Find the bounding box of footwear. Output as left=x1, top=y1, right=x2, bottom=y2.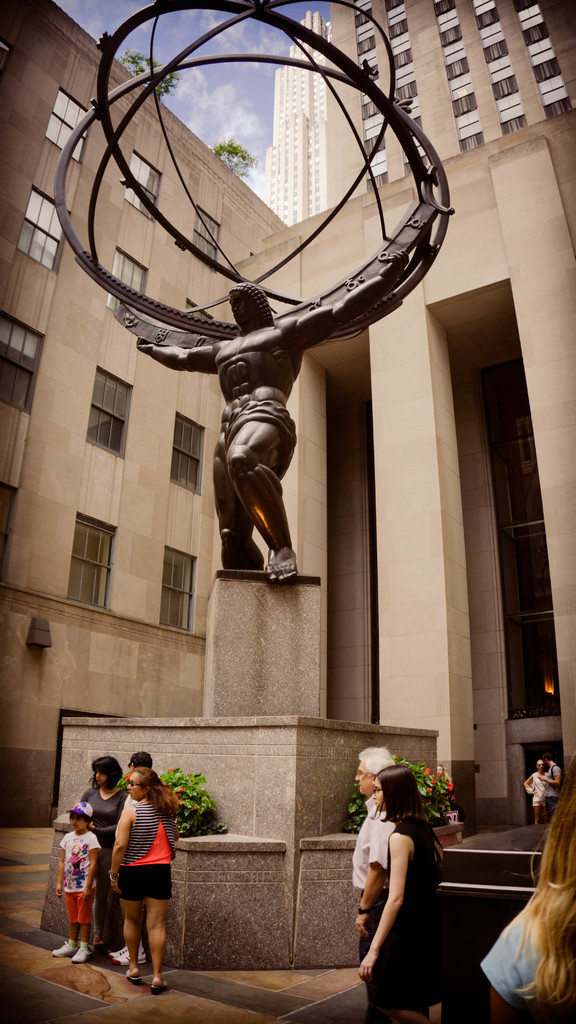
left=53, top=940, right=86, bottom=956.
